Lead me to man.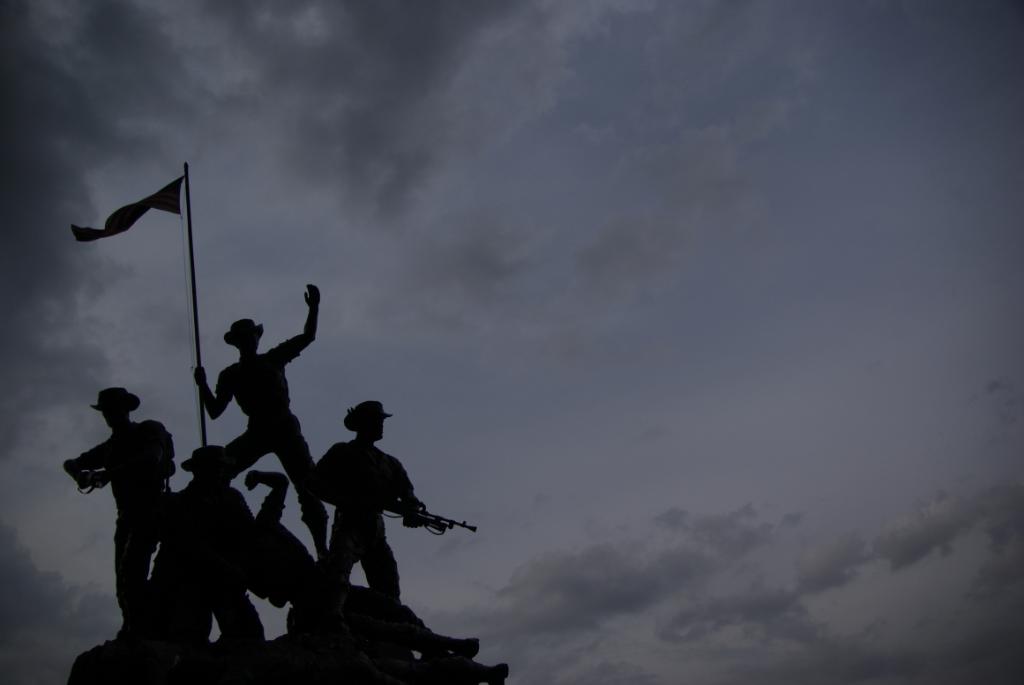
Lead to (68,372,168,619).
